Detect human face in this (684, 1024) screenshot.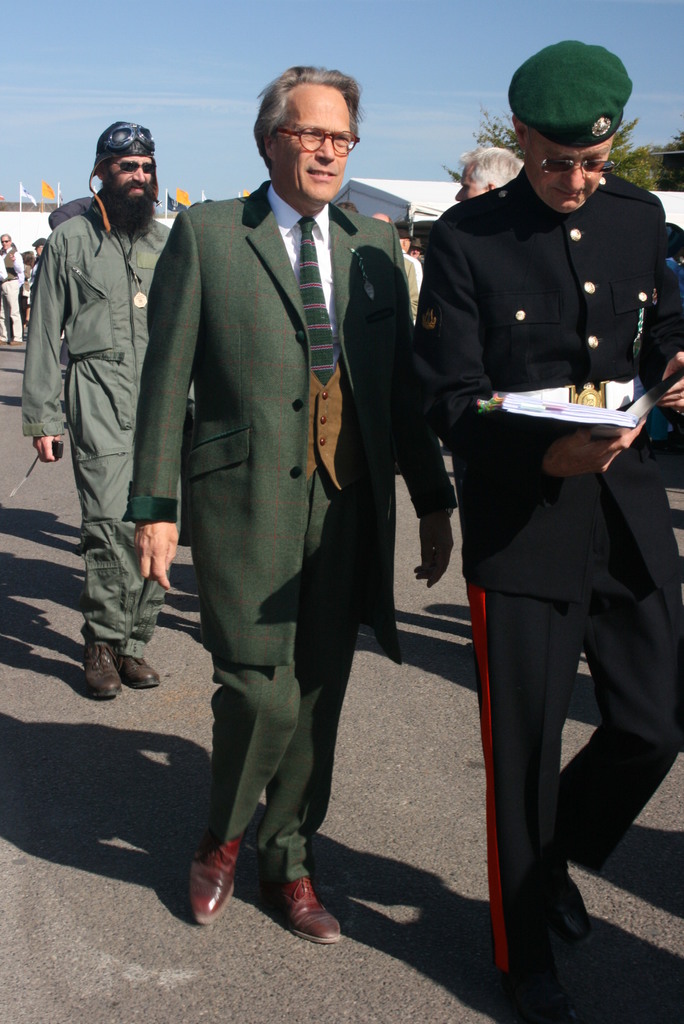
Detection: {"x1": 272, "y1": 85, "x2": 356, "y2": 195}.
